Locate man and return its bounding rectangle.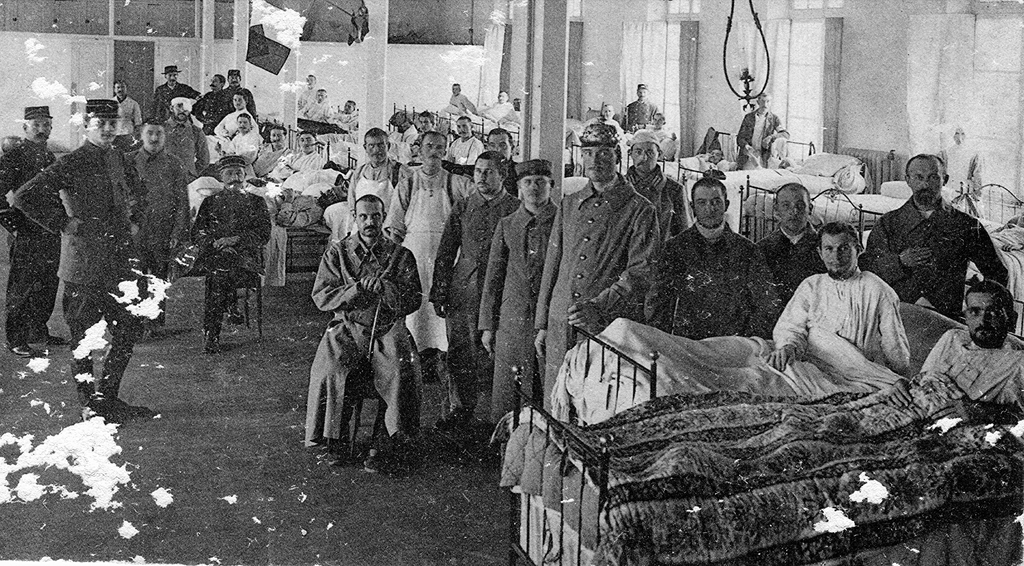
918:278:1023:416.
